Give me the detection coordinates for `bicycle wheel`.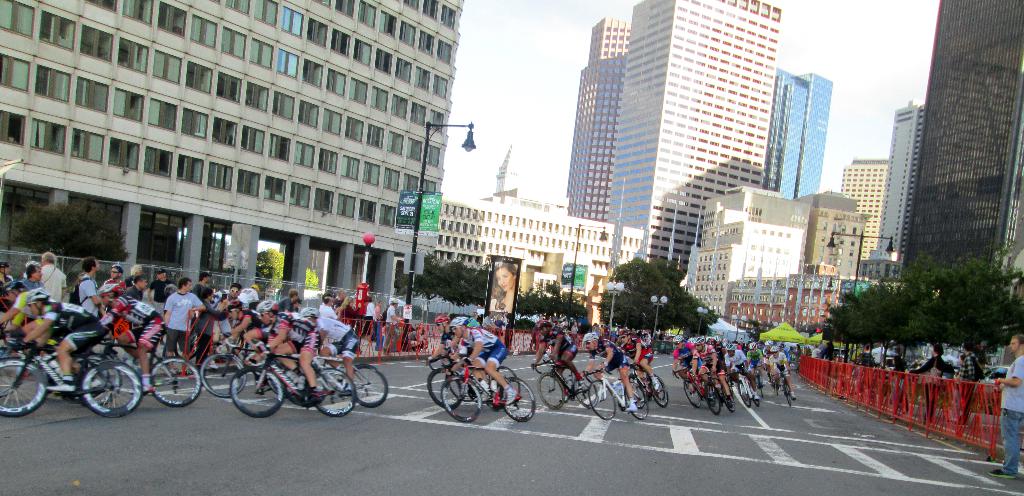
left=425, top=367, right=461, bottom=409.
